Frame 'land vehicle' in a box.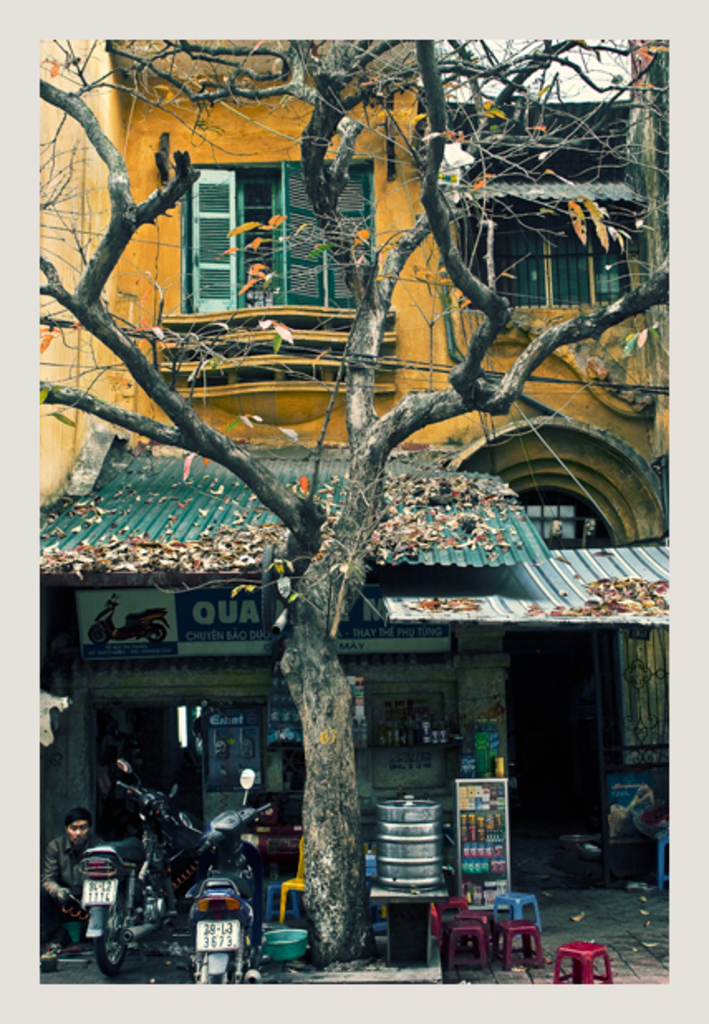
{"left": 184, "top": 764, "right": 278, "bottom": 988}.
